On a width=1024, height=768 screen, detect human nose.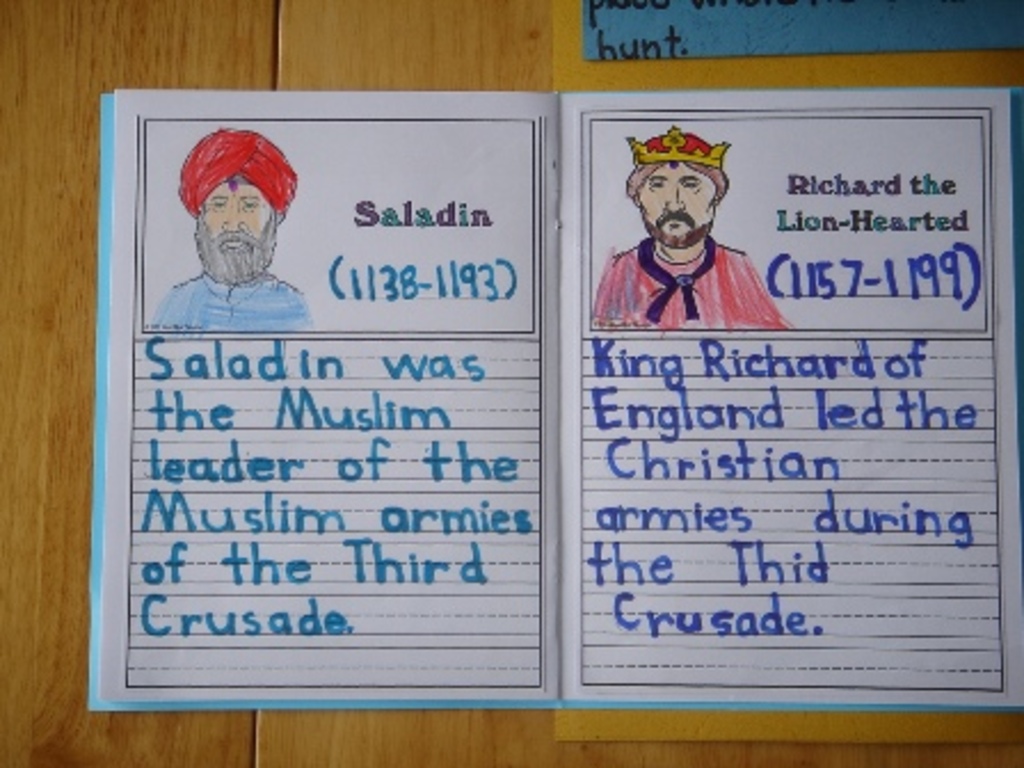
l=661, t=183, r=688, b=210.
